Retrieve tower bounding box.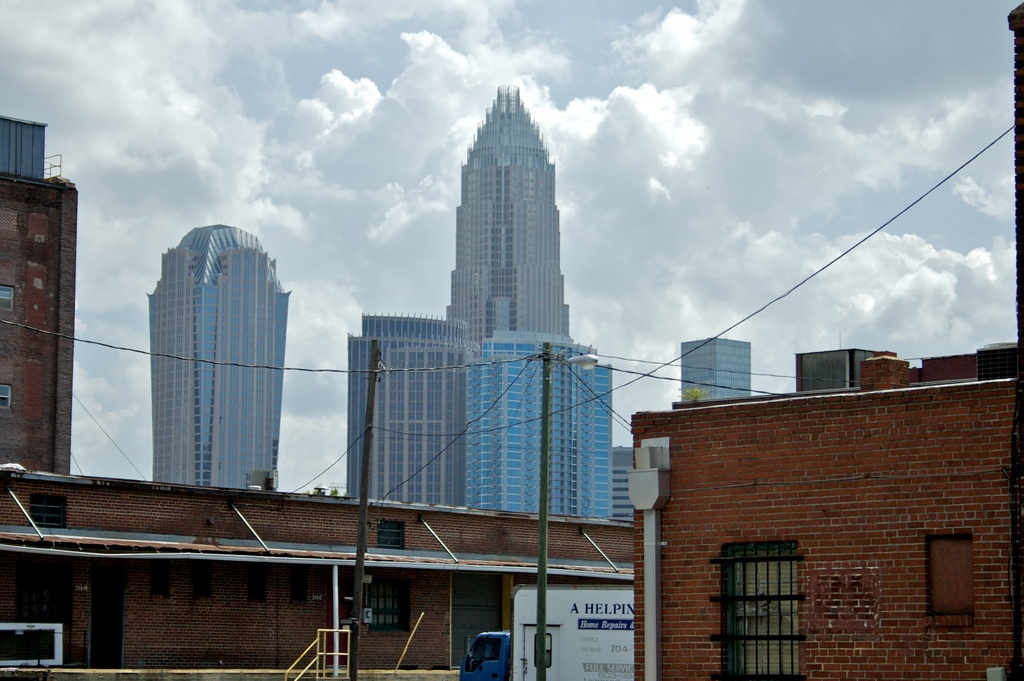
Bounding box: BBox(678, 344, 760, 400).
